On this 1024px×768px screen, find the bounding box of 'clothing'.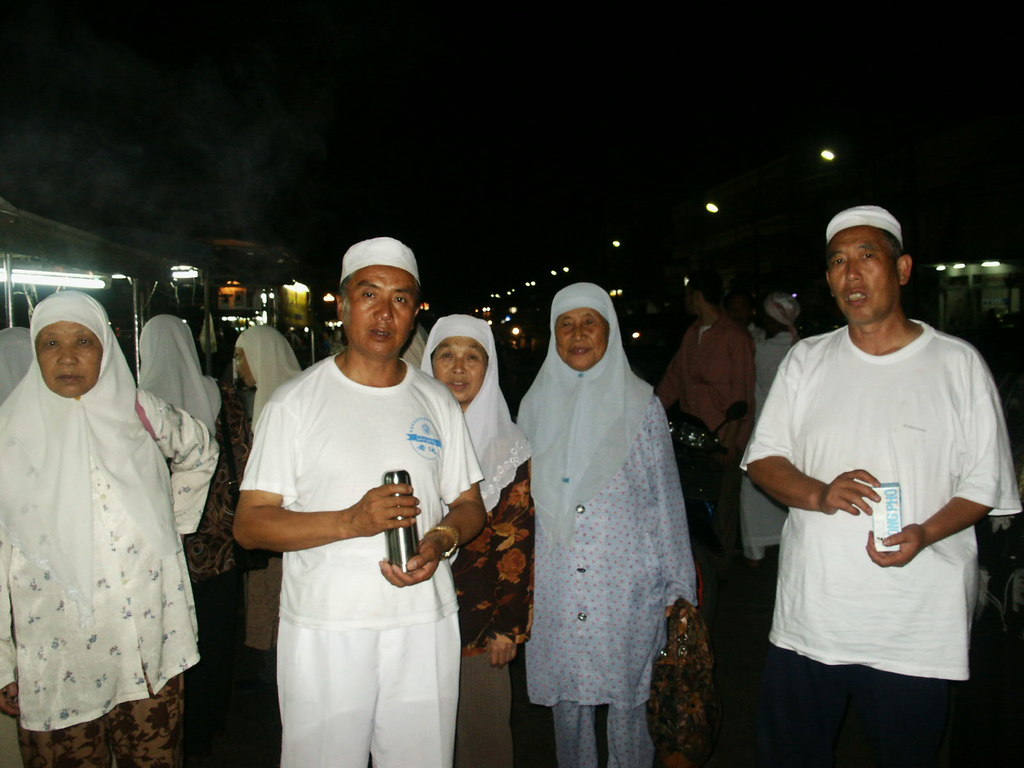
Bounding box: {"left": 748, "top": 291, "right": 1000, "bottom": 706}.
